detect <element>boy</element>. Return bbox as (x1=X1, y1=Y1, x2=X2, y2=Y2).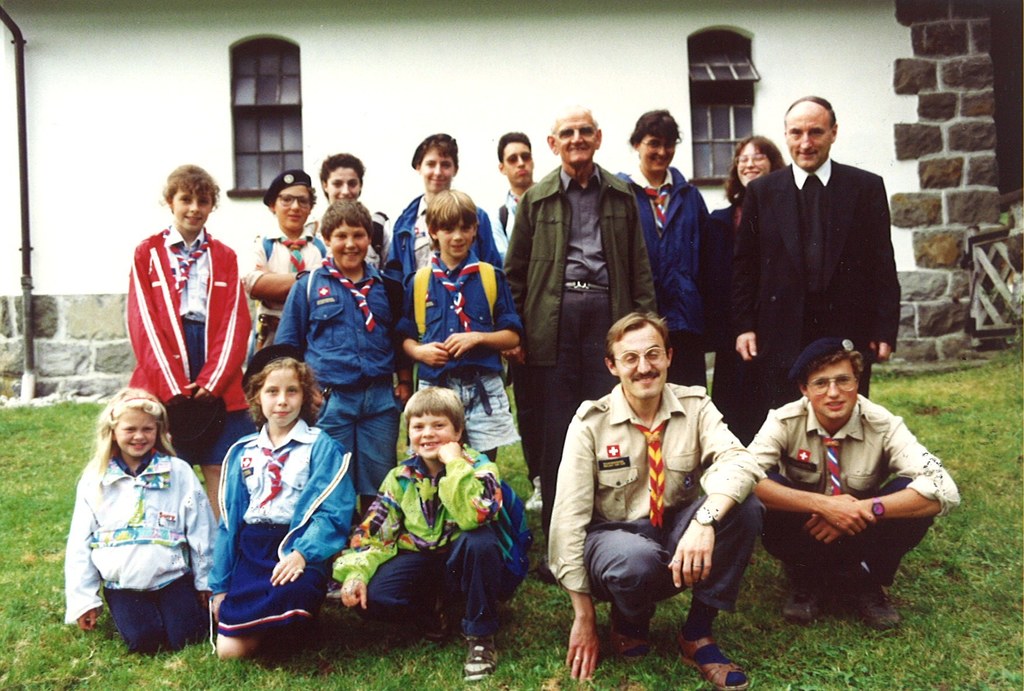
(x1=372, y1=131, x2=509, y2=275).
